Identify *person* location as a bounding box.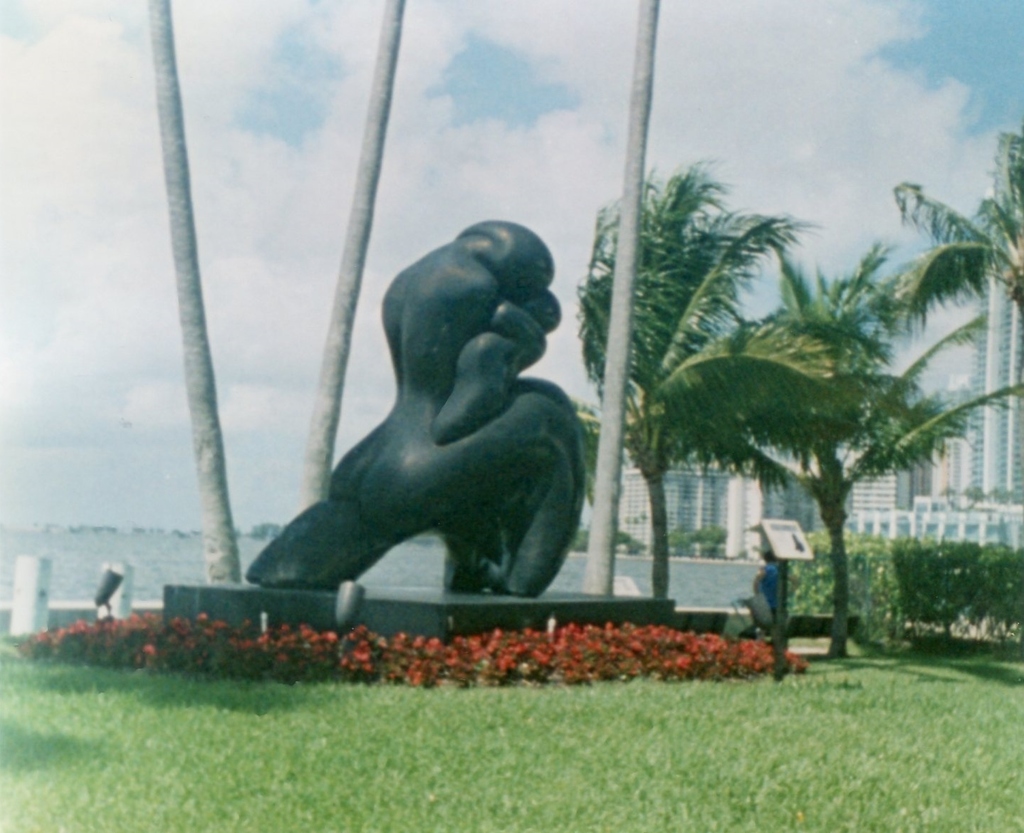
rect(757, 554, 802, 634).
